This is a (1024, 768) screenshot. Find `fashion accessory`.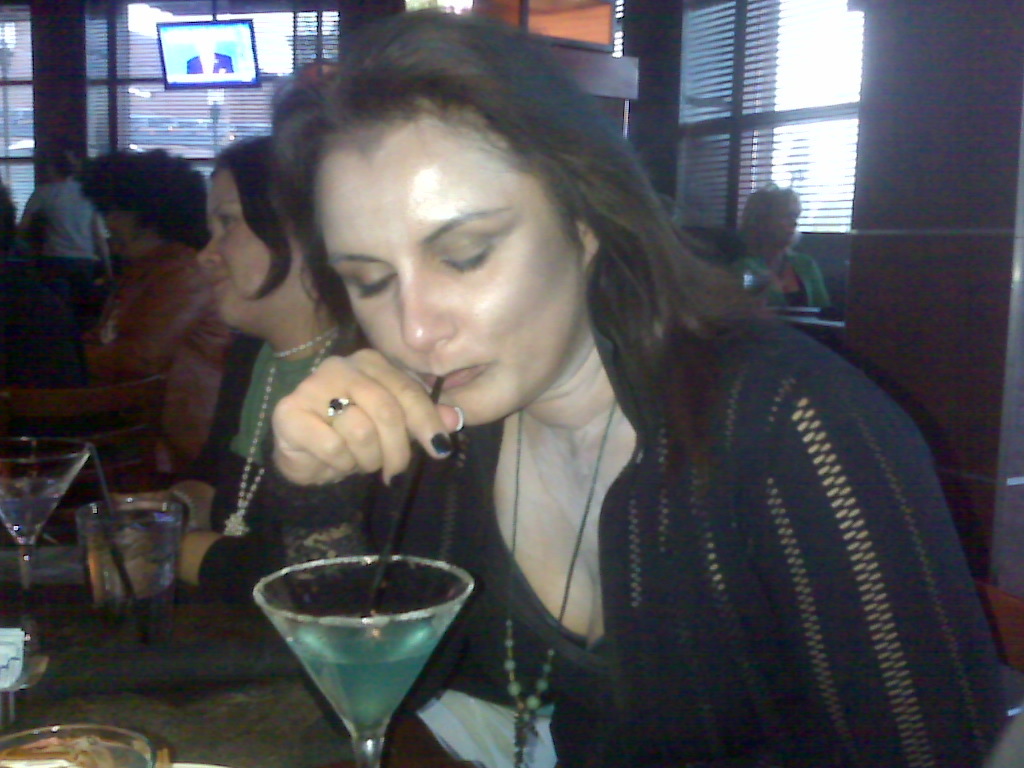
Bounding box: locate(218, 317, 346, 540).
